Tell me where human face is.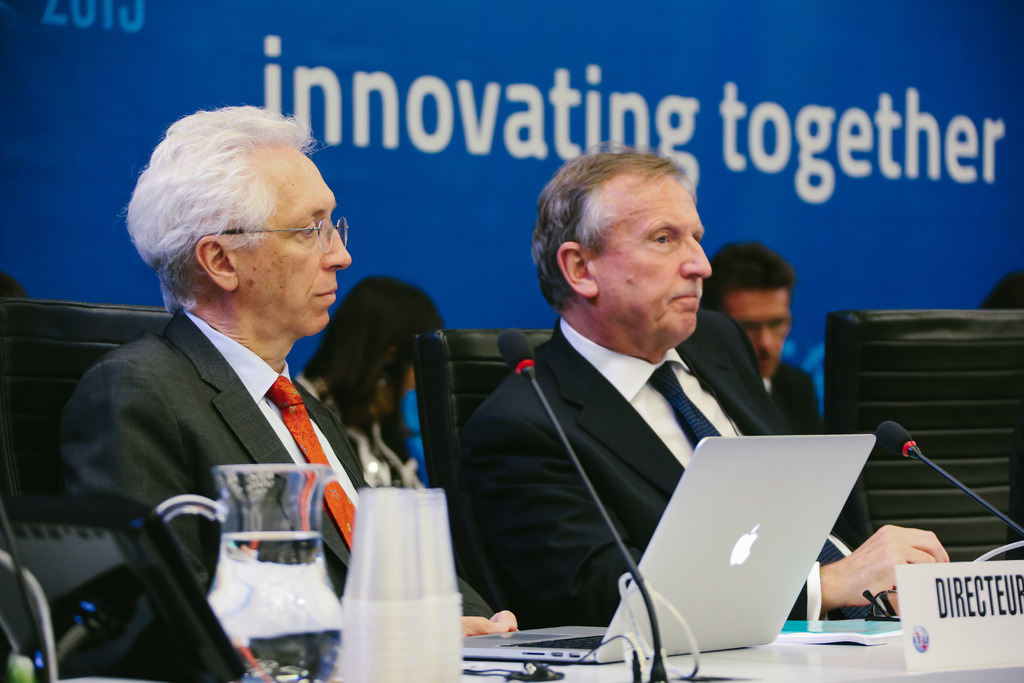
human face is at 237 159 351 331.
